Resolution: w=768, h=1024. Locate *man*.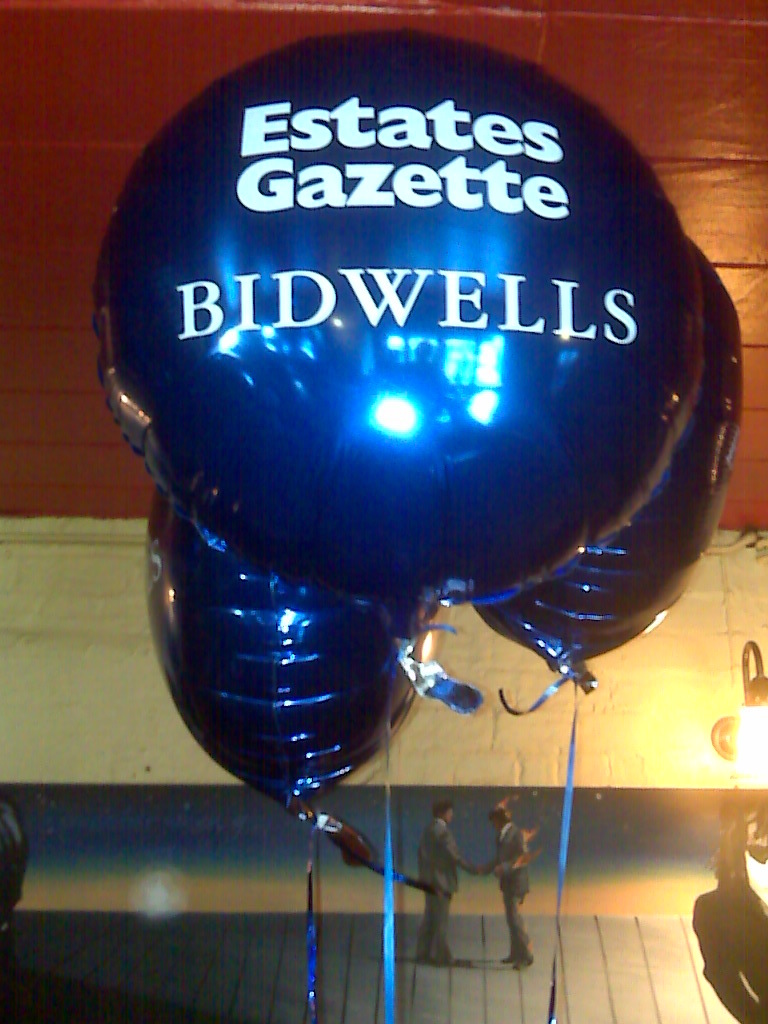
[466, 782, 554, 982].
